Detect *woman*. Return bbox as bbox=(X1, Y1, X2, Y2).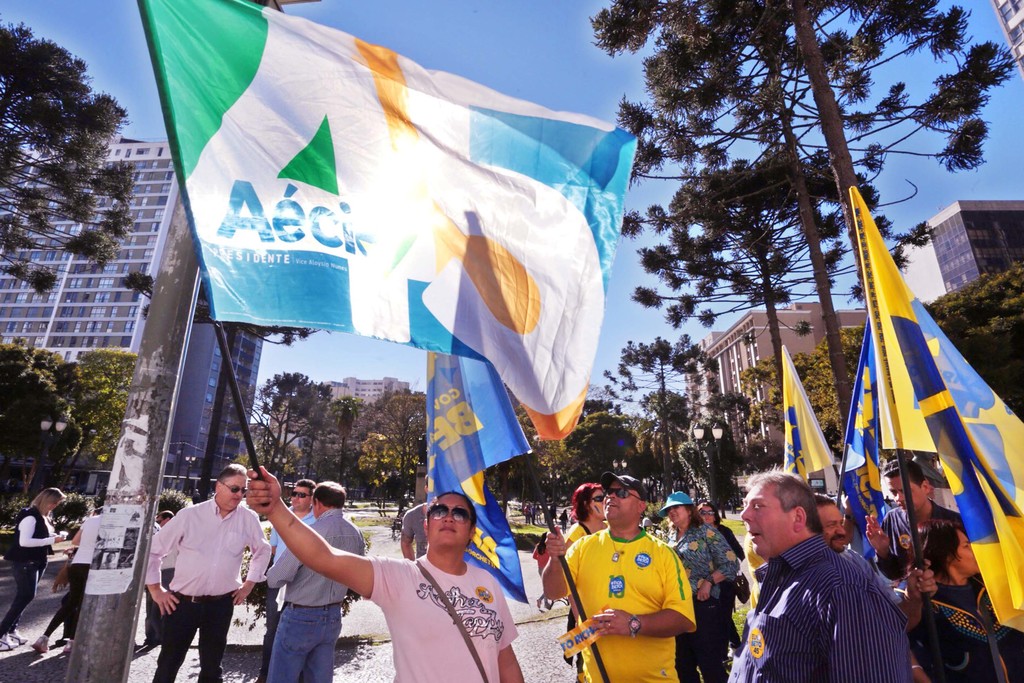
bbox=(895, 520, 1023, 682).
